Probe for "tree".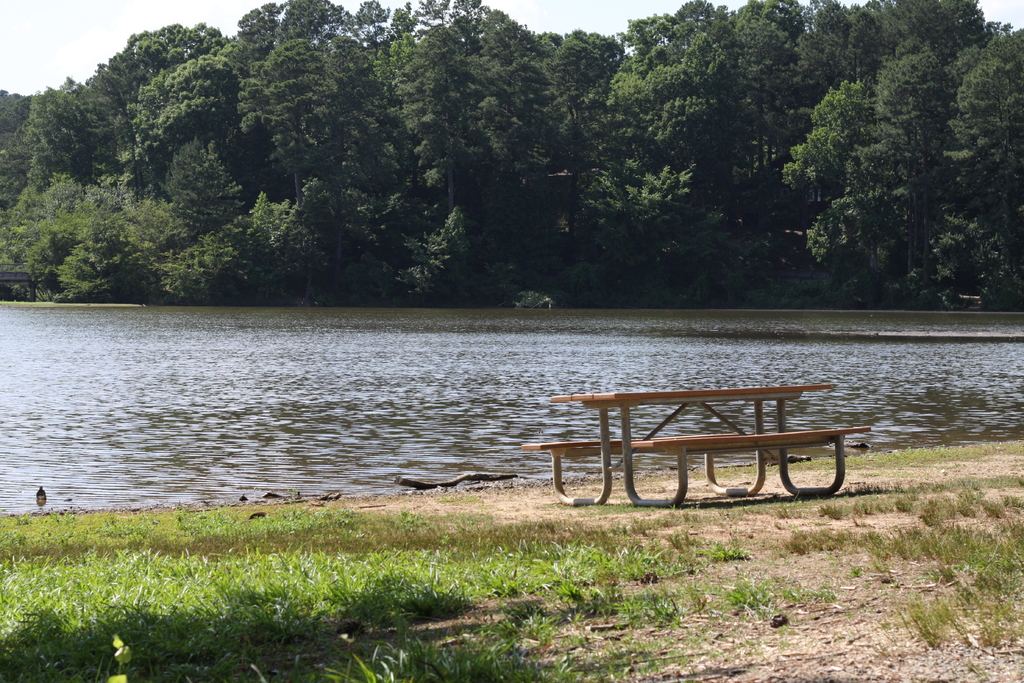
Probe result: 774:83:905:293.
